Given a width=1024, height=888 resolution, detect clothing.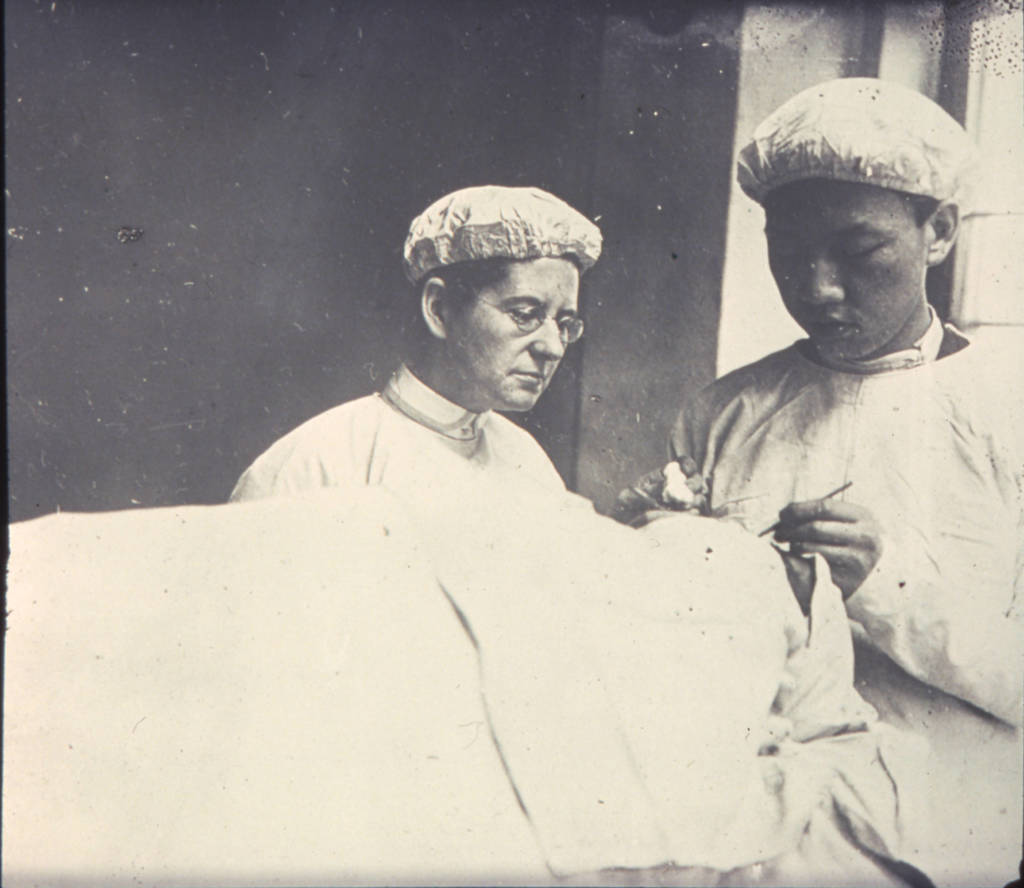
pyautogui.locateOnScreen(227, 356, 568, 502).
